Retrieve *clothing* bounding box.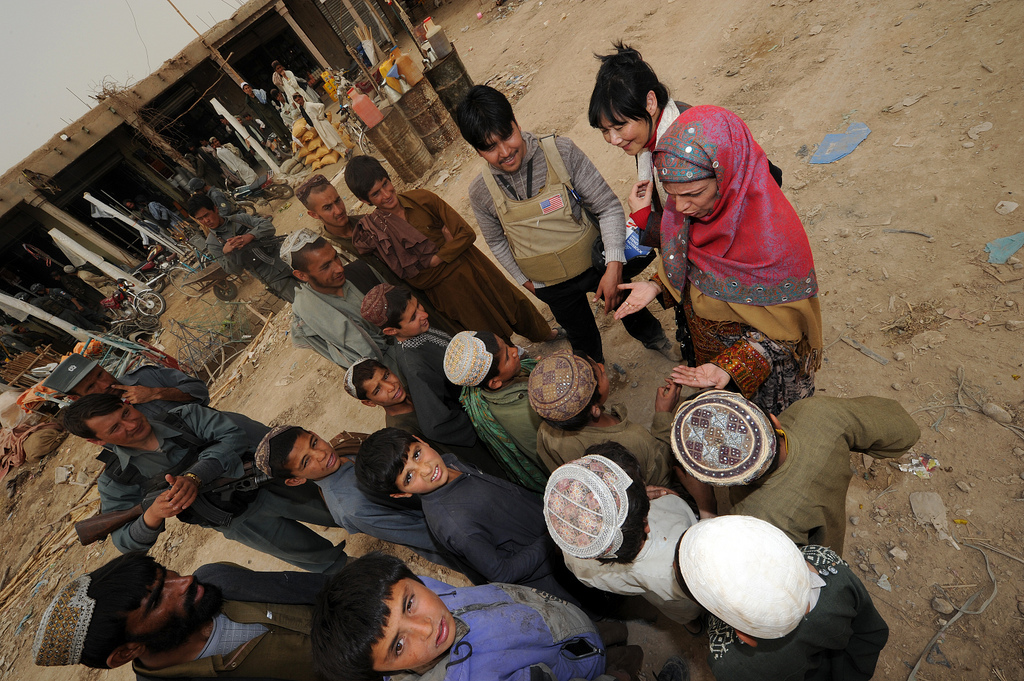
Bounding box: 596 91 719 363.
